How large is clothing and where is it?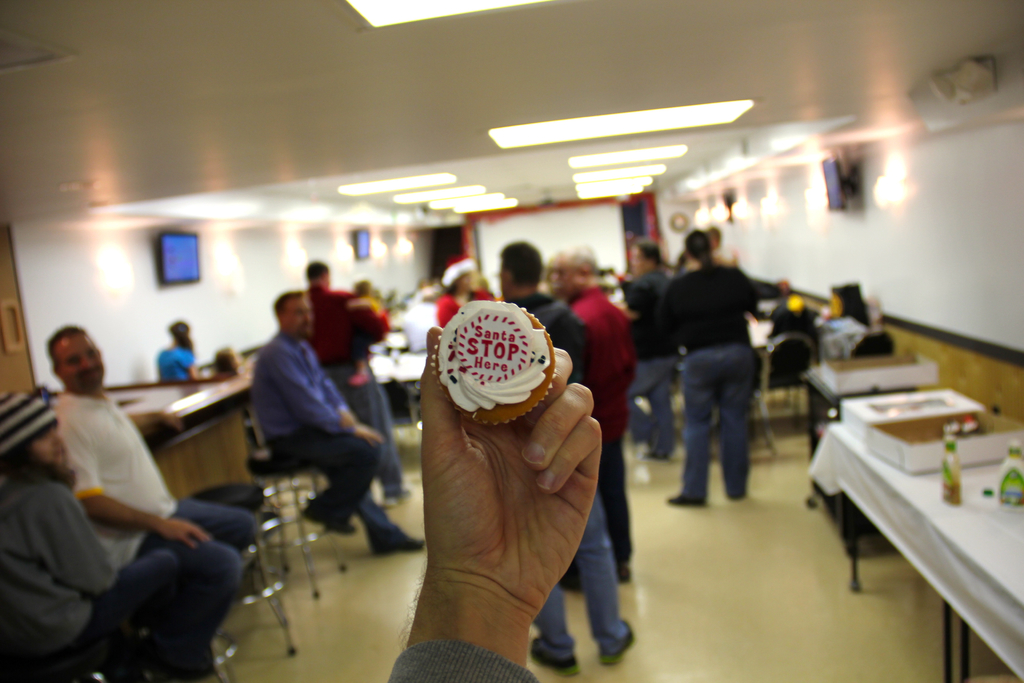
Bounding box: 303:279:404:492.
